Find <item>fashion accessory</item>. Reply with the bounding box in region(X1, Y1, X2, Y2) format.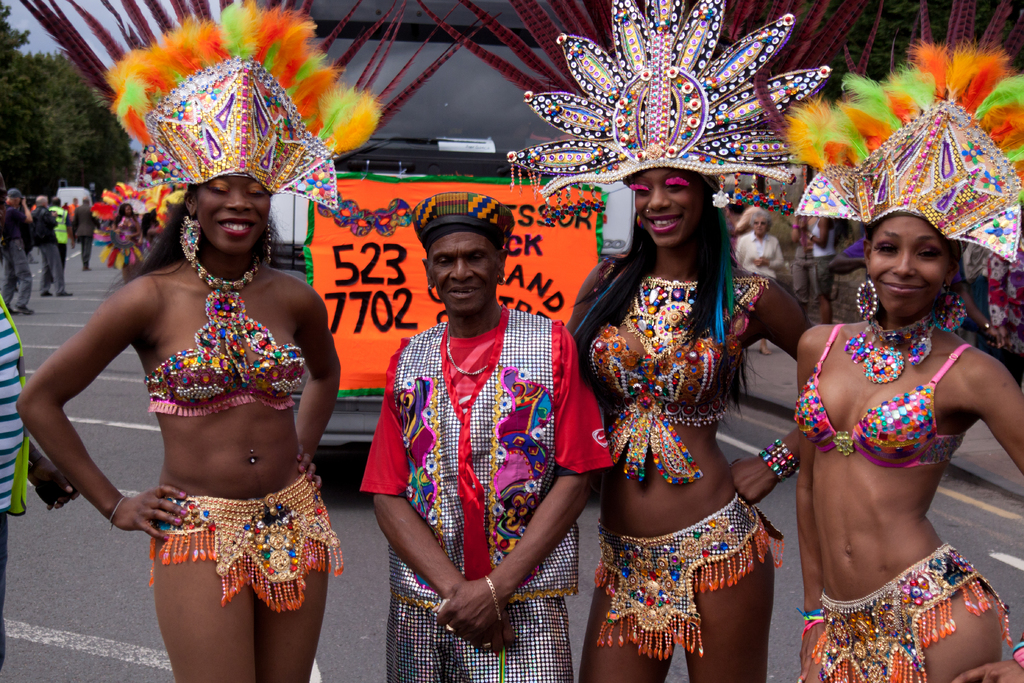
region(776, 35, 1023, 273).
